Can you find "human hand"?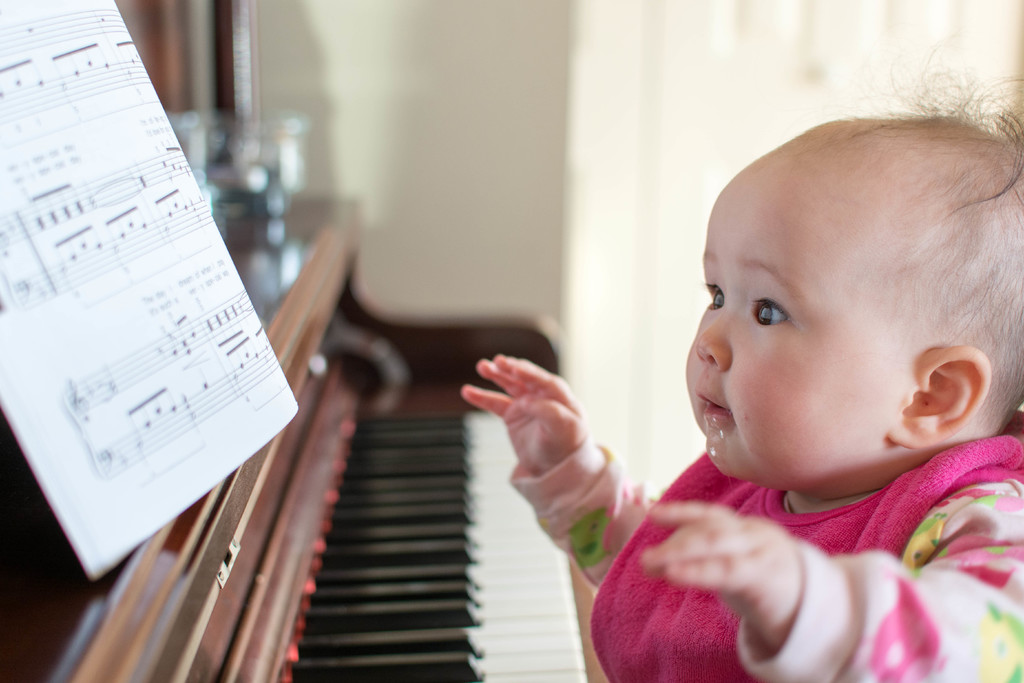
Yes, bounding box: 462/353/589/472.
